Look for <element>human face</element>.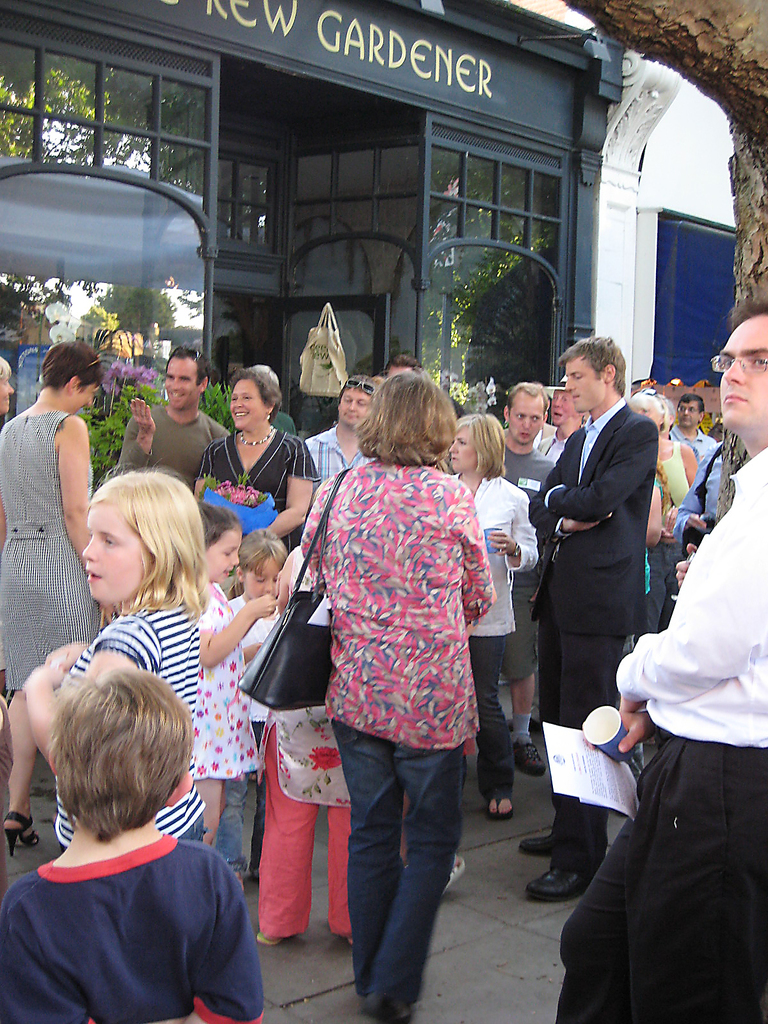
Found: rect(511, 394, 541, 442).
